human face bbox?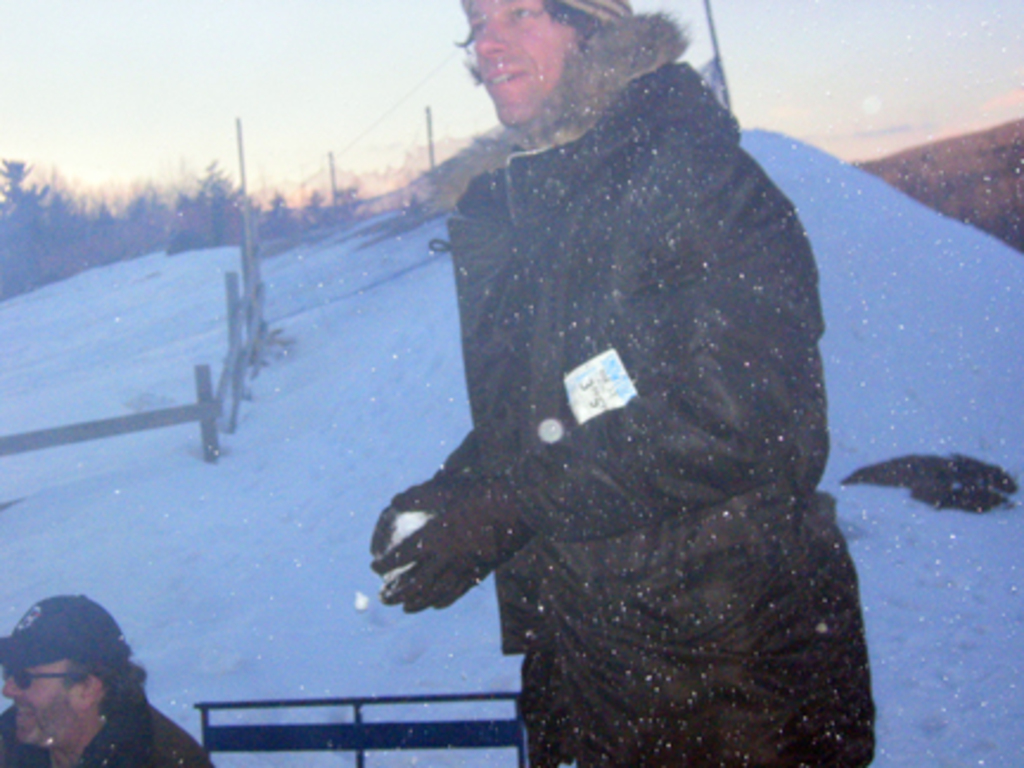
box=[469, 2, 571, 121]
